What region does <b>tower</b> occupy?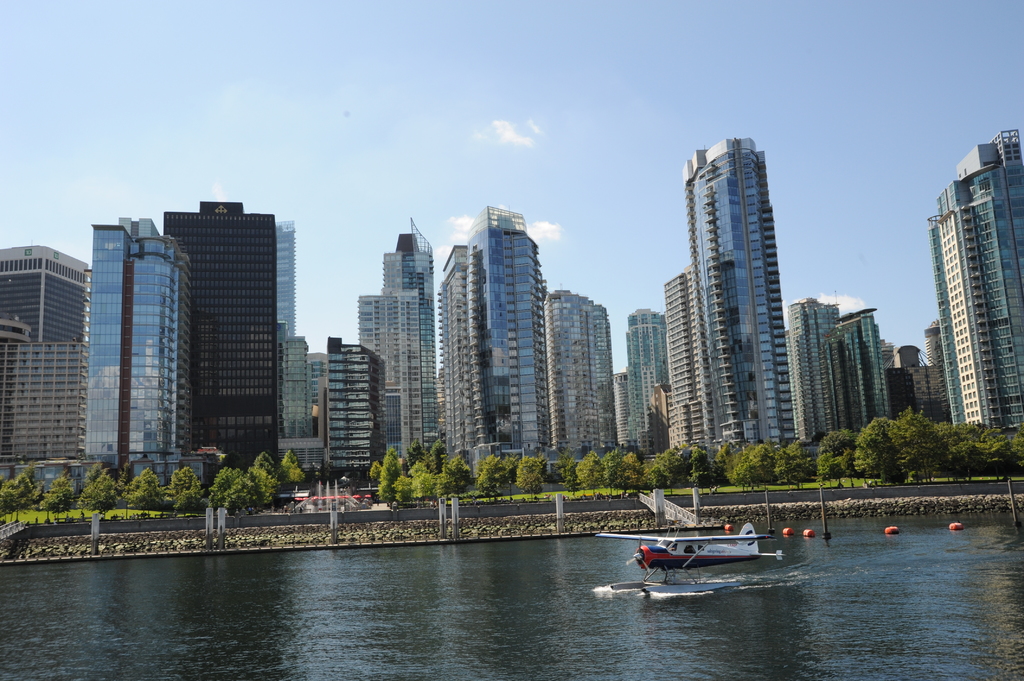
86,223,191,452.
